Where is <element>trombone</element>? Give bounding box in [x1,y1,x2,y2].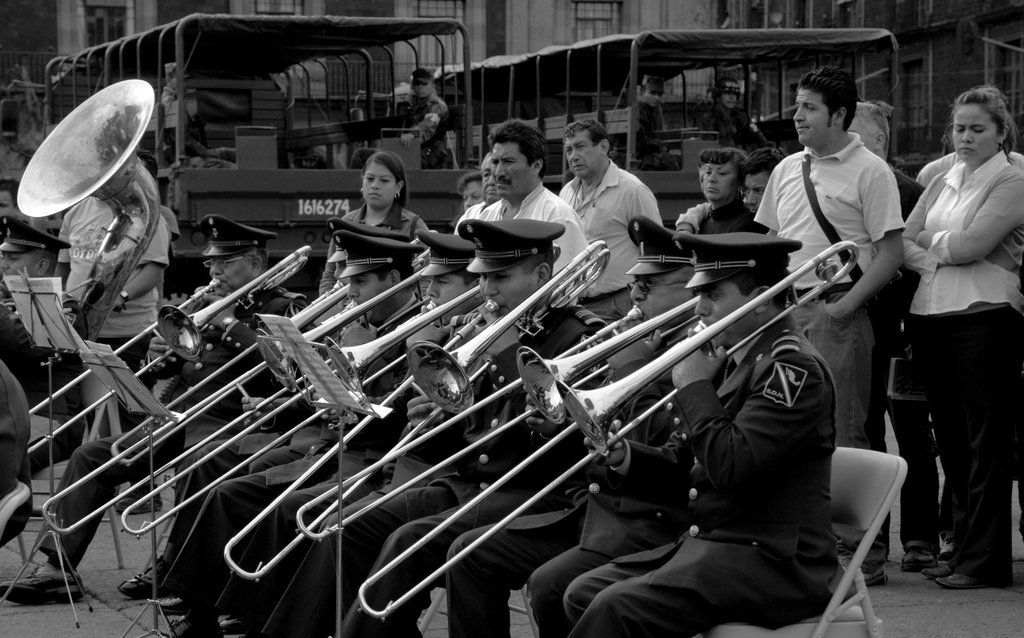
[9,247,317,450].
